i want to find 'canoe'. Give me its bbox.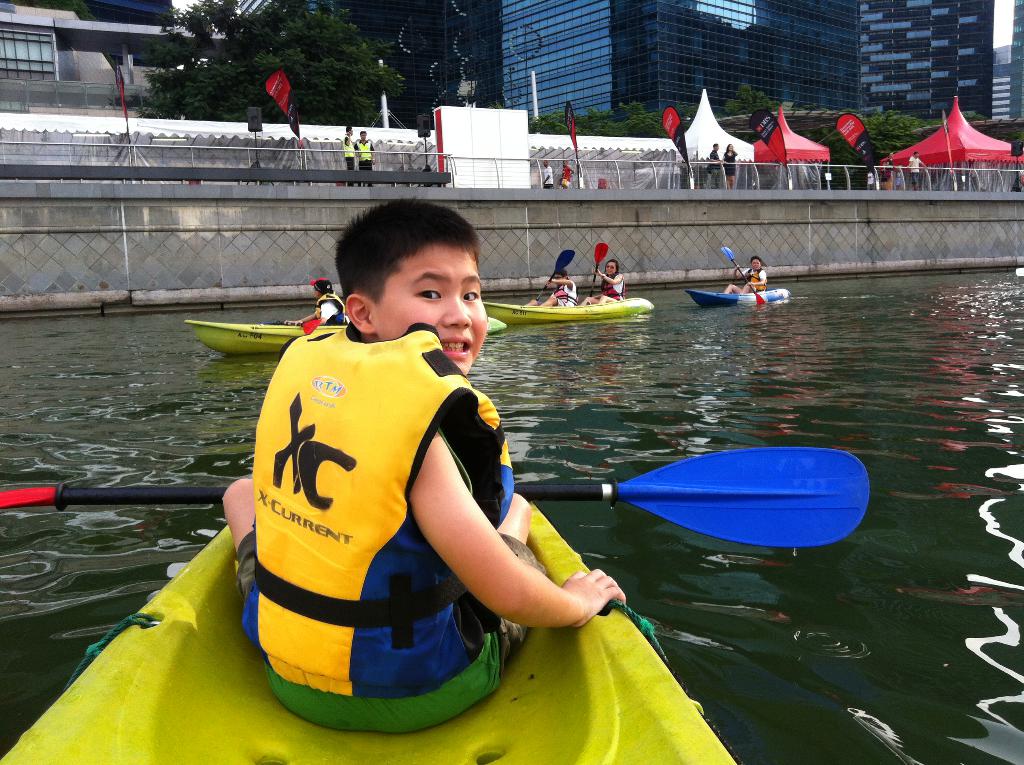
select_region(0, 522, 738, 764).
